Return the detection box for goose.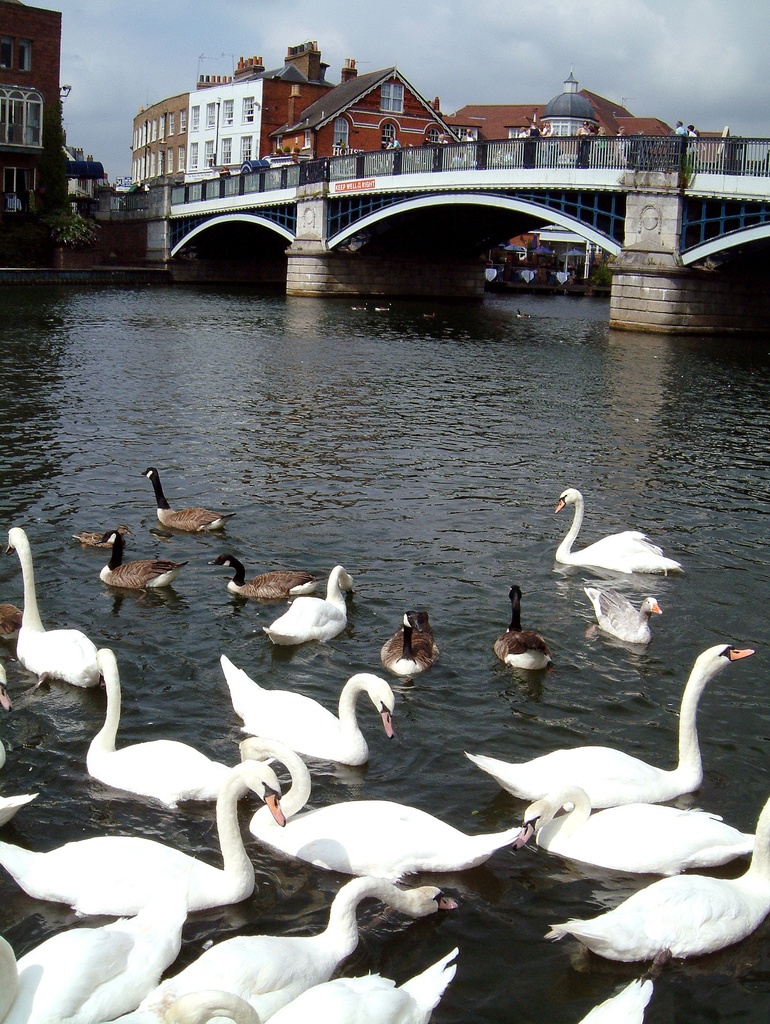
{"x1": 144, "y1": 462, "x2": 229, "y2": 532}.
